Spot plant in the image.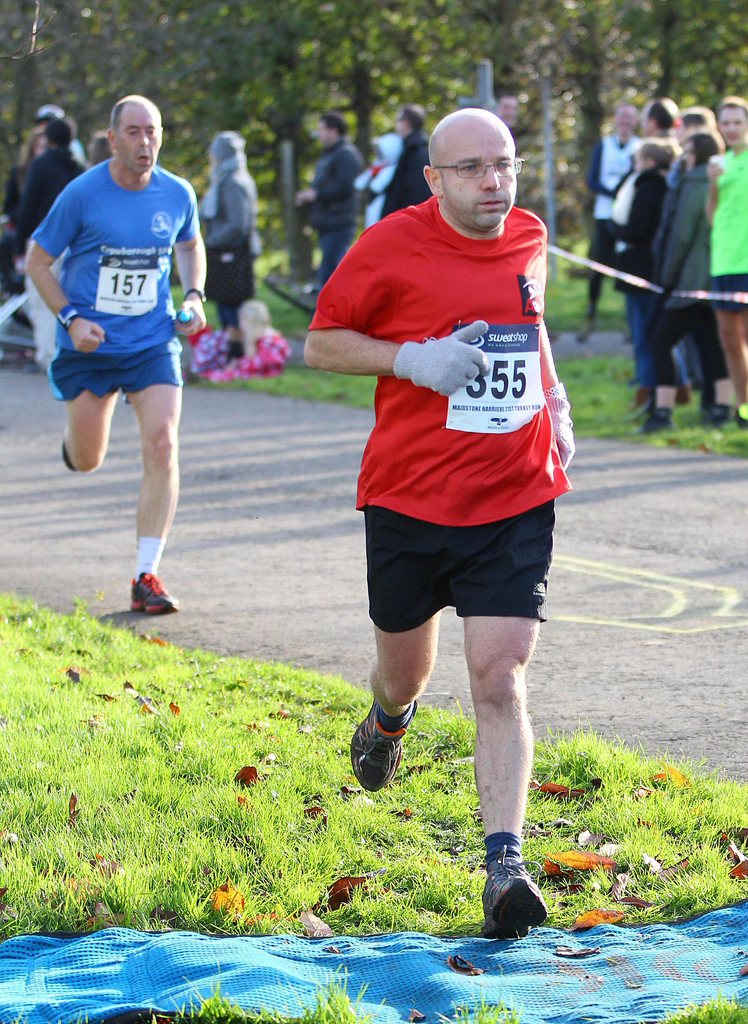
plant found at [x1=660, y1=385, x2=747, y2=461].
